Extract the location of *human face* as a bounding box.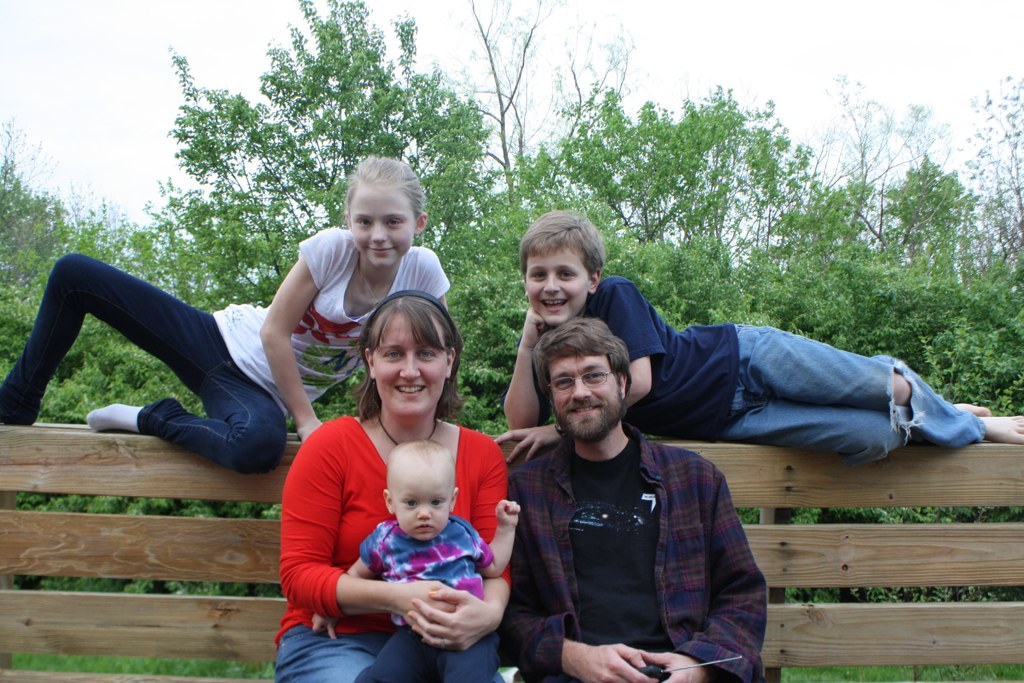
x1=392 y1=464 x2=459 y2=544.
